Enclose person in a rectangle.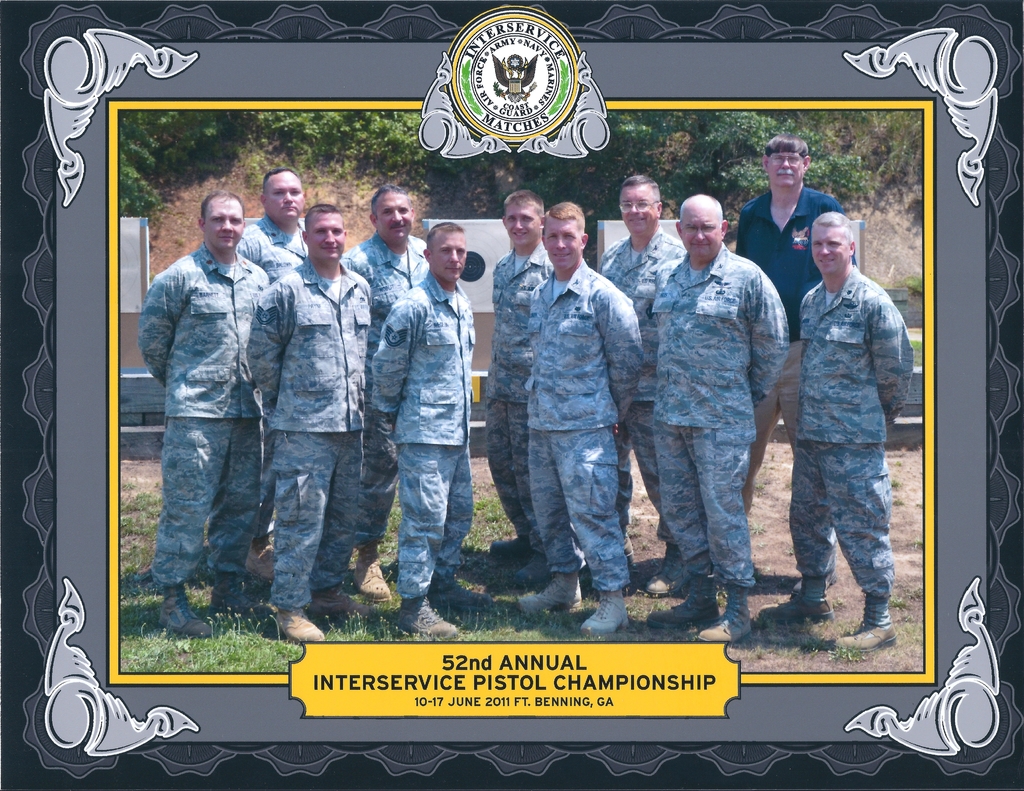
BBox(233, 167, 312, 585).
